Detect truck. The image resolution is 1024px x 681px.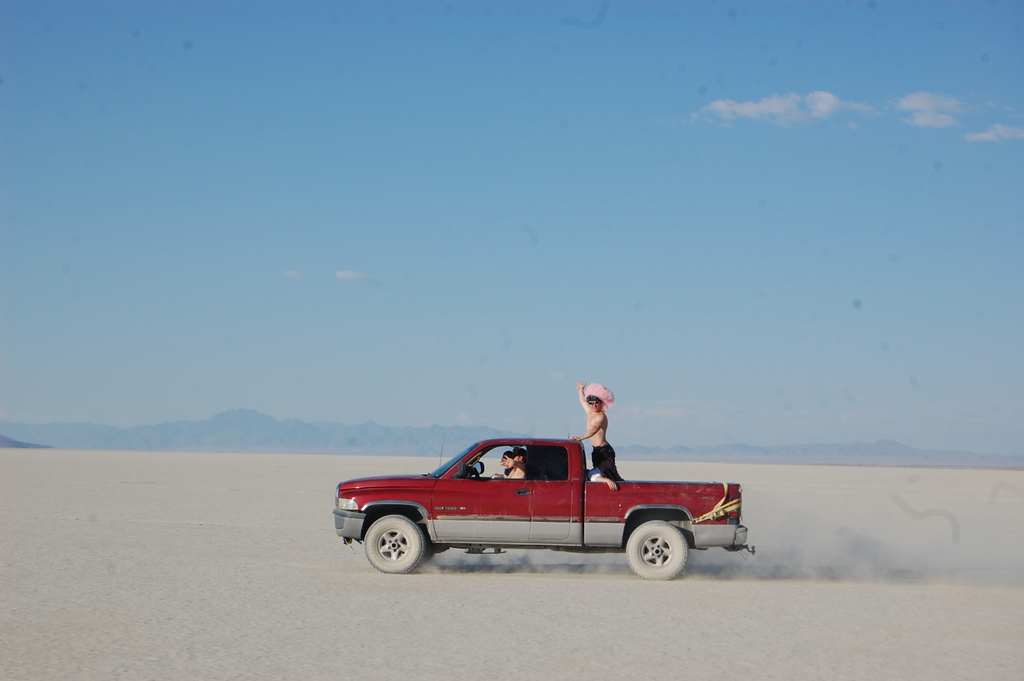
box(319, 418, 778, 585).
